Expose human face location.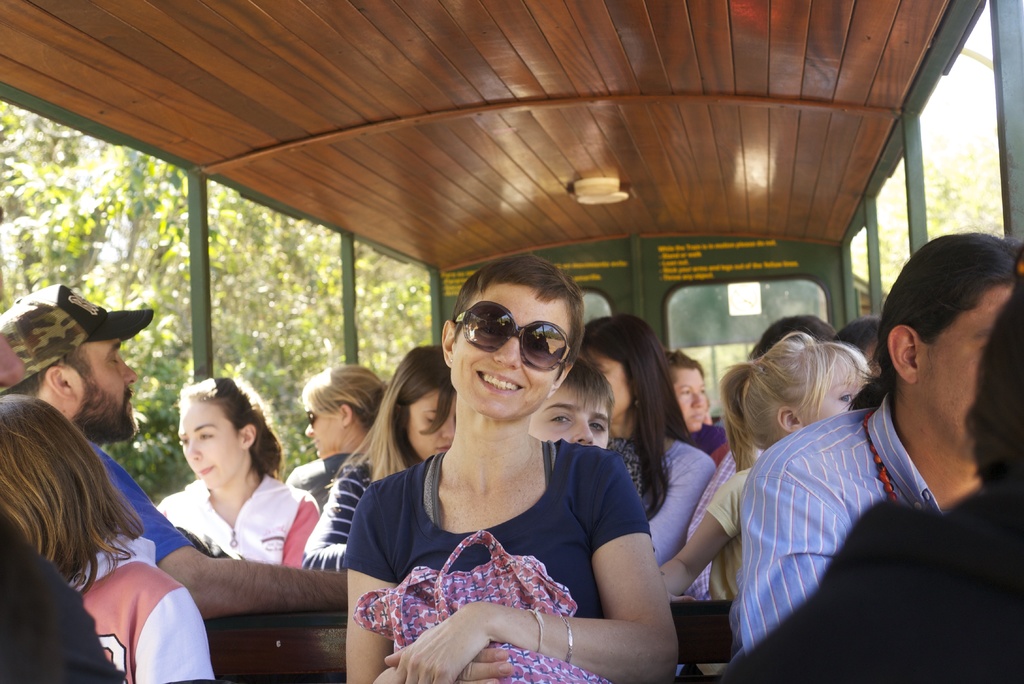
Exposed at 916,284,1011,447.
